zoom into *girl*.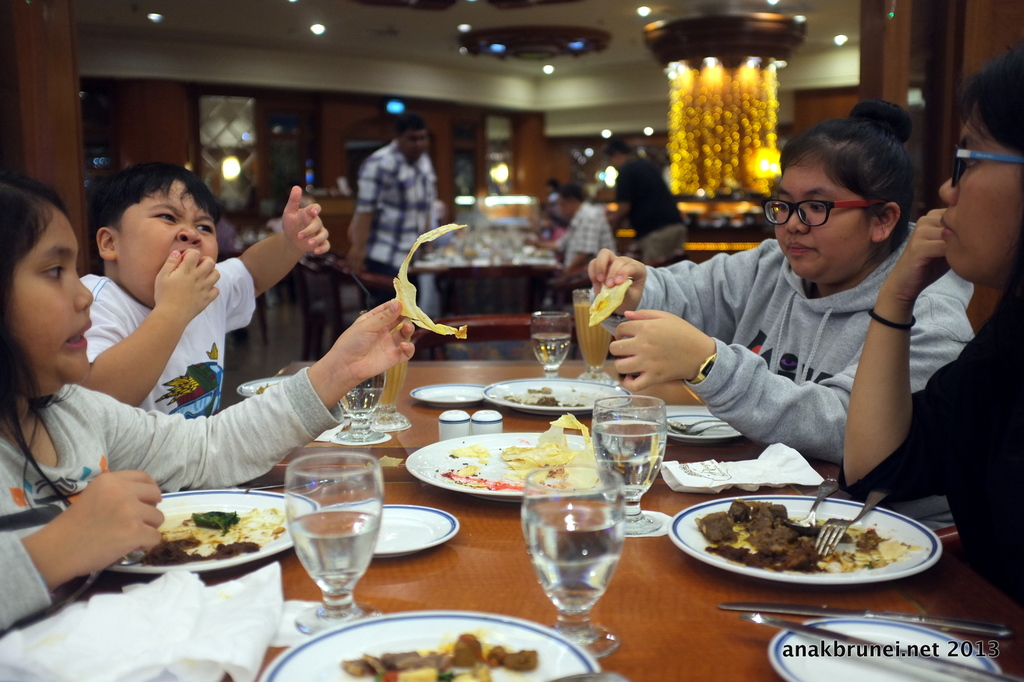
Zoom target: crop(580, 88, 984, 537).
